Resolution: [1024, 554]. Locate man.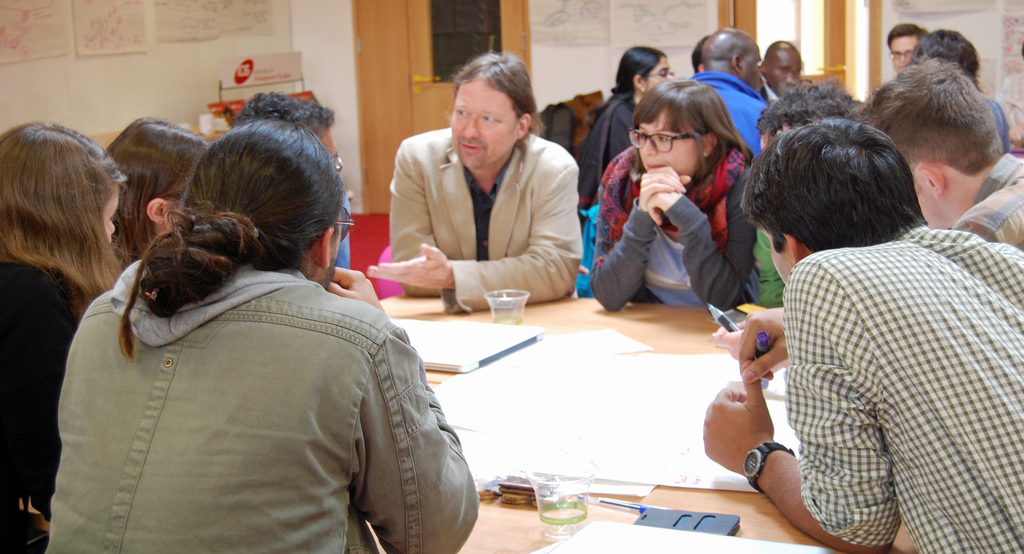
{"x1": 827, "y1": 62, "x2": 1023, "y2": 247}.
